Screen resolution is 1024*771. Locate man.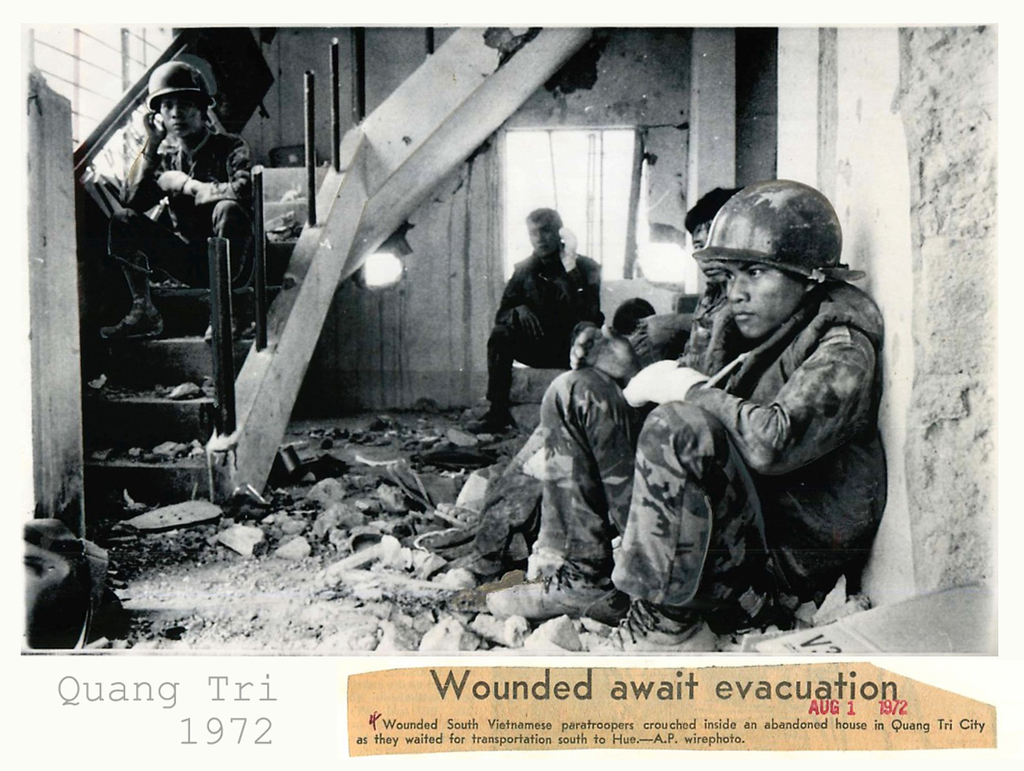
box(78, 57, 260, 351).
